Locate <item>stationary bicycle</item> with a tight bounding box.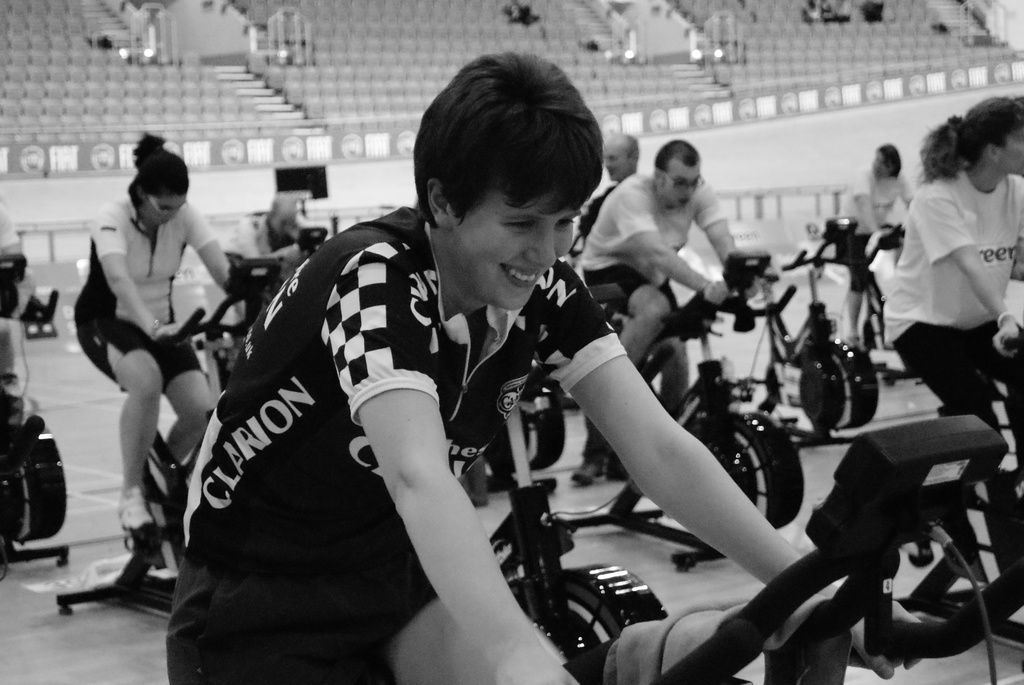
region(548, 246, 801, 571).
